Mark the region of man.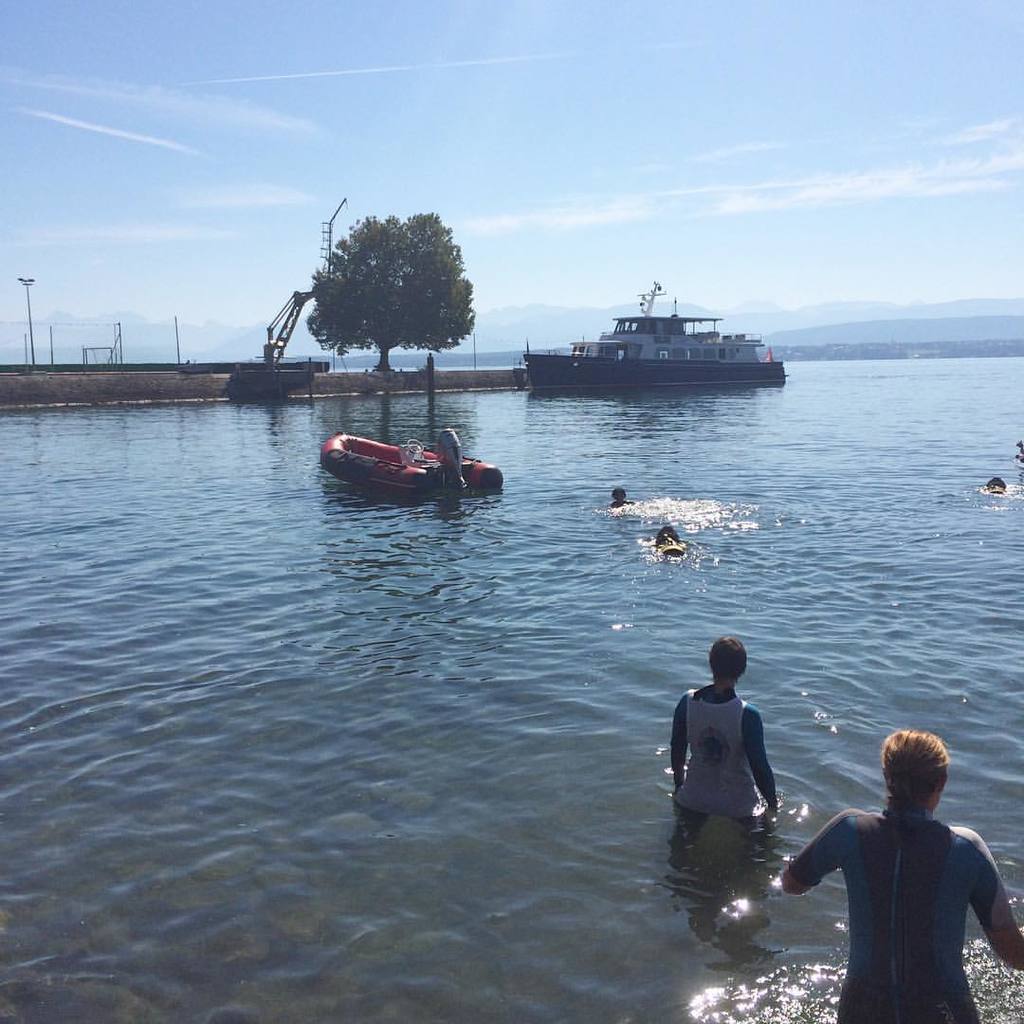
Region: BBox(783, 728, 1023, 1023).
